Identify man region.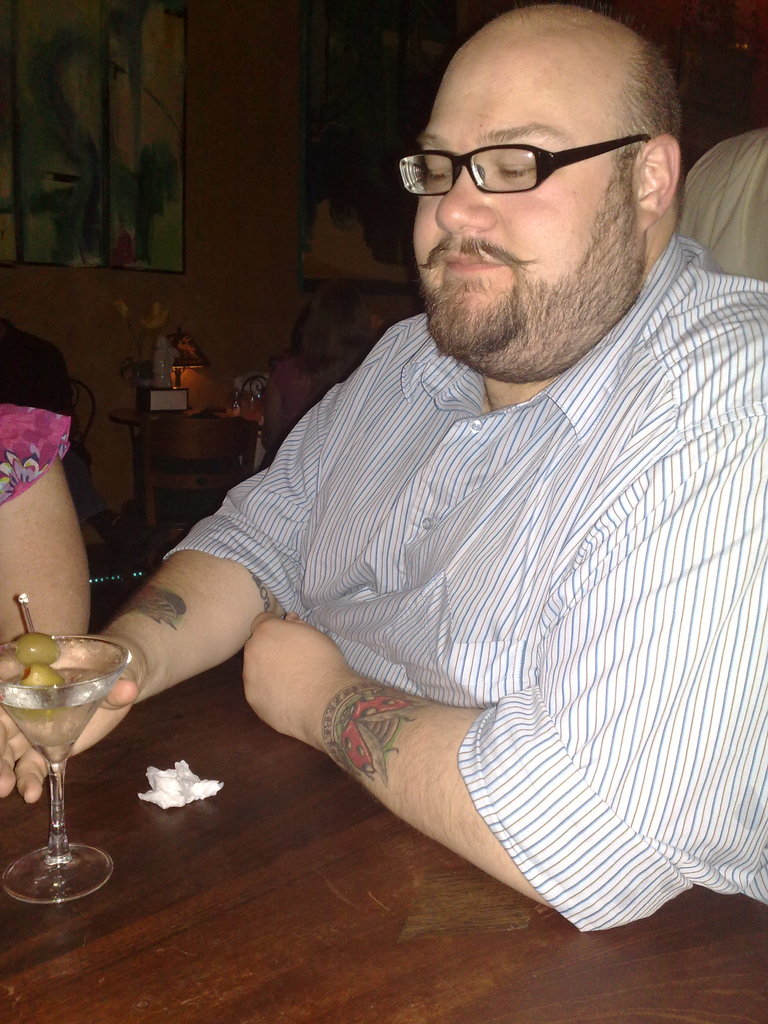
Region: (0,0,767,945).
